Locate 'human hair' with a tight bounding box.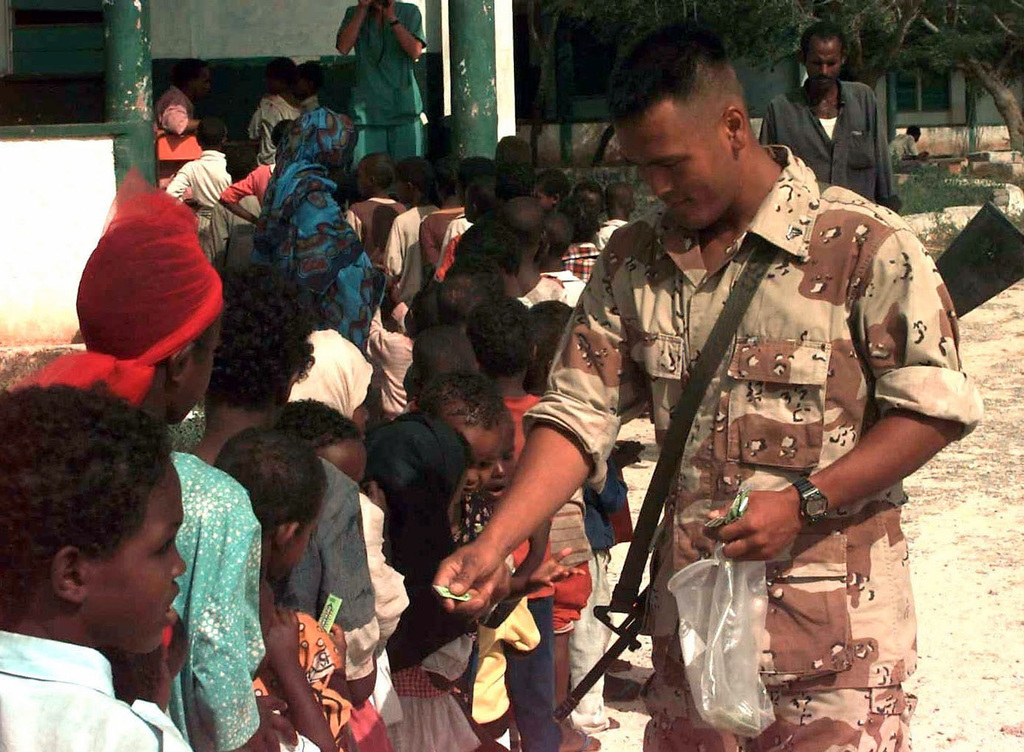
<bbox>801, 20, 846, 55</bbox>.
